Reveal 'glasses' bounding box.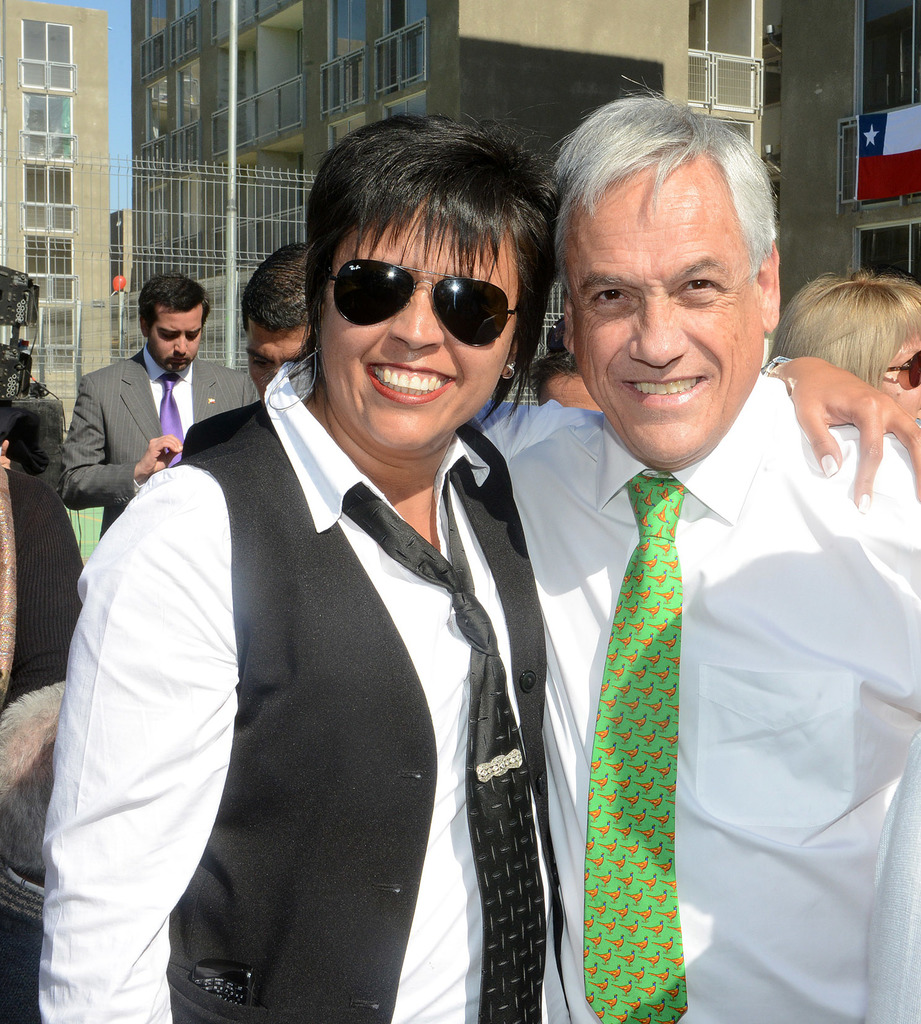
Revealed: l=320, t=254, r=526, b=353.
